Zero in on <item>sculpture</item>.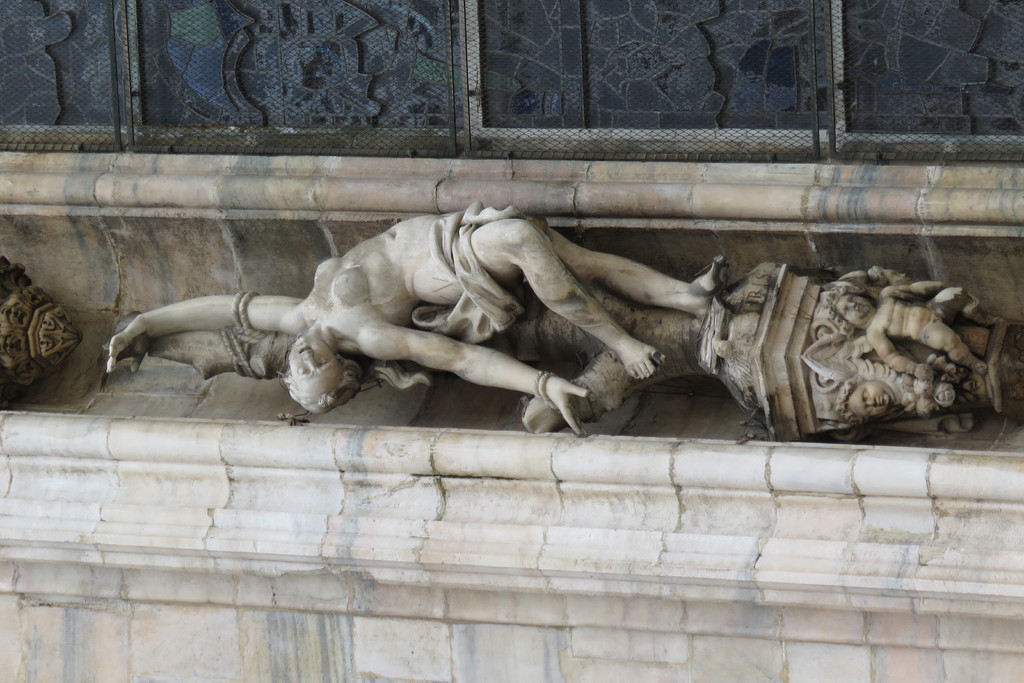
Zeroed in: detection(107, 169, 911, 457).
